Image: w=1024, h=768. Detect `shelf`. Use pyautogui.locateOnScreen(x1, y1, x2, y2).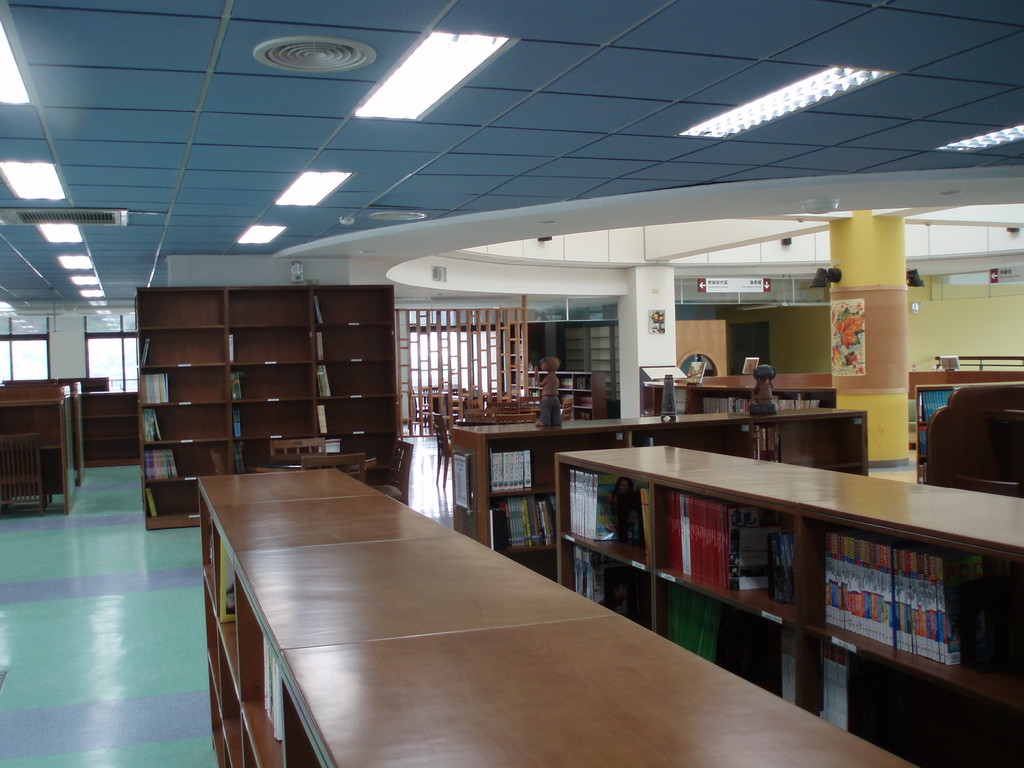
pyautogui.locateOnScreen(245, 396, 404, 438).
